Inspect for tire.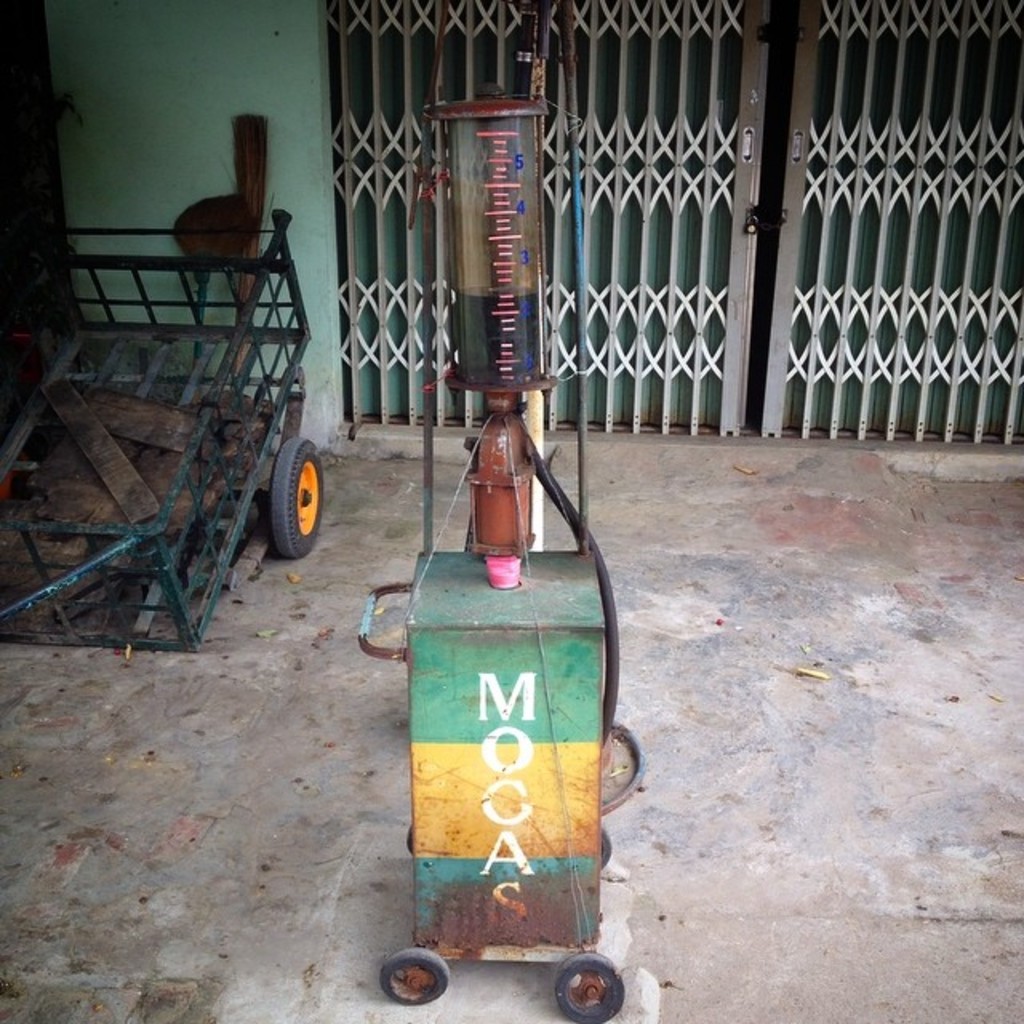
Inspection: [x1=272, y1=437, x2=326, y2=550].
